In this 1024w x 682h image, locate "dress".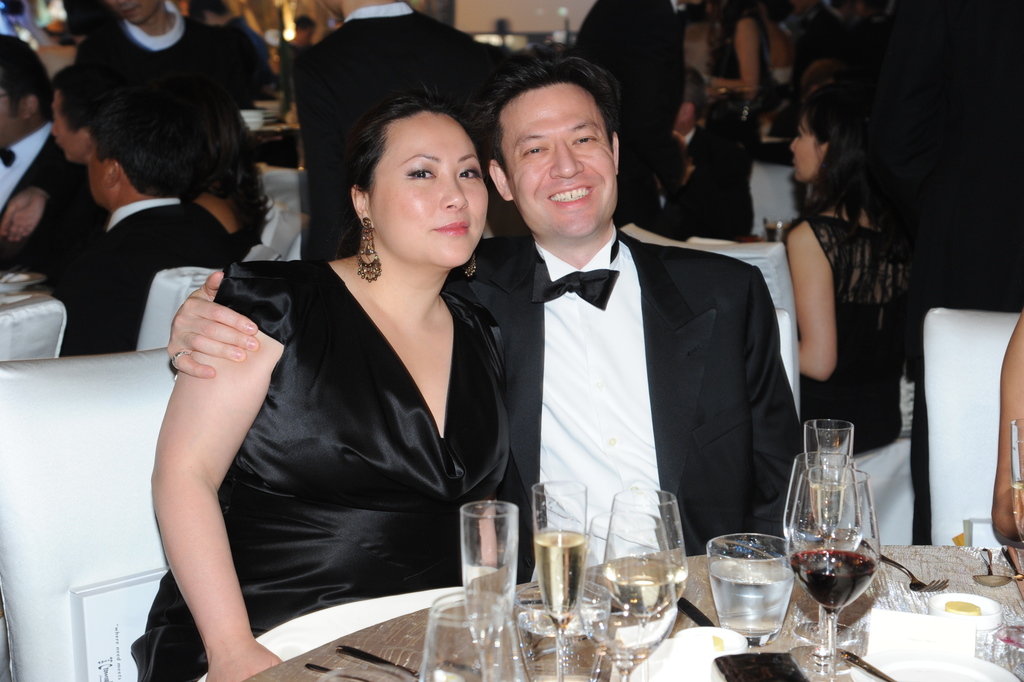
Bounding box: 184/220/507/645.
